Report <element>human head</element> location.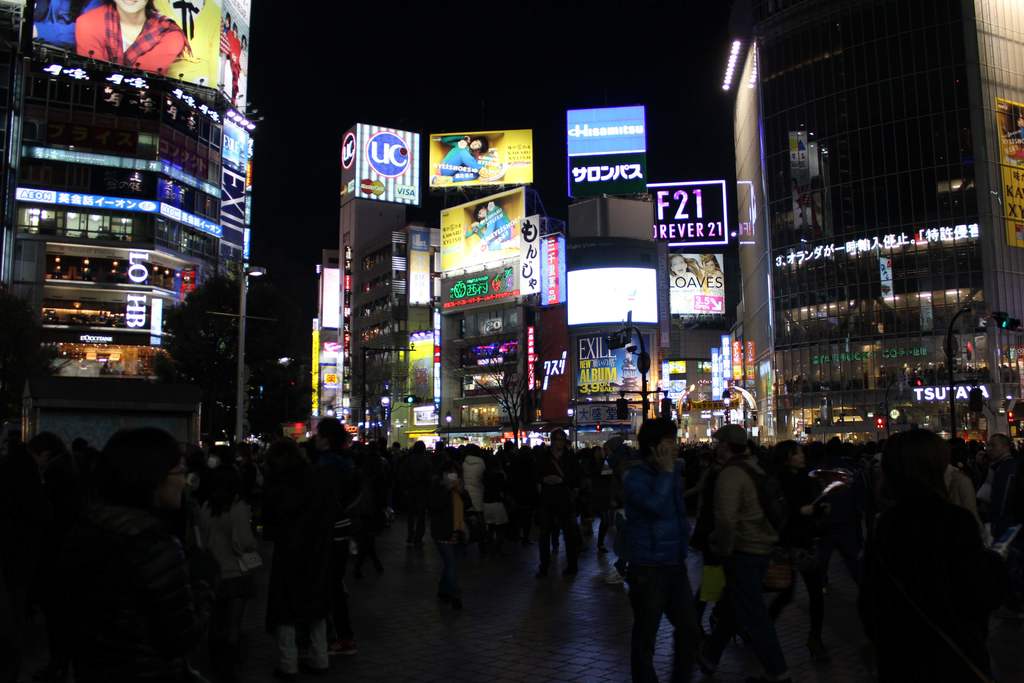
Report: l=669, t=253, r=685, b=276.
